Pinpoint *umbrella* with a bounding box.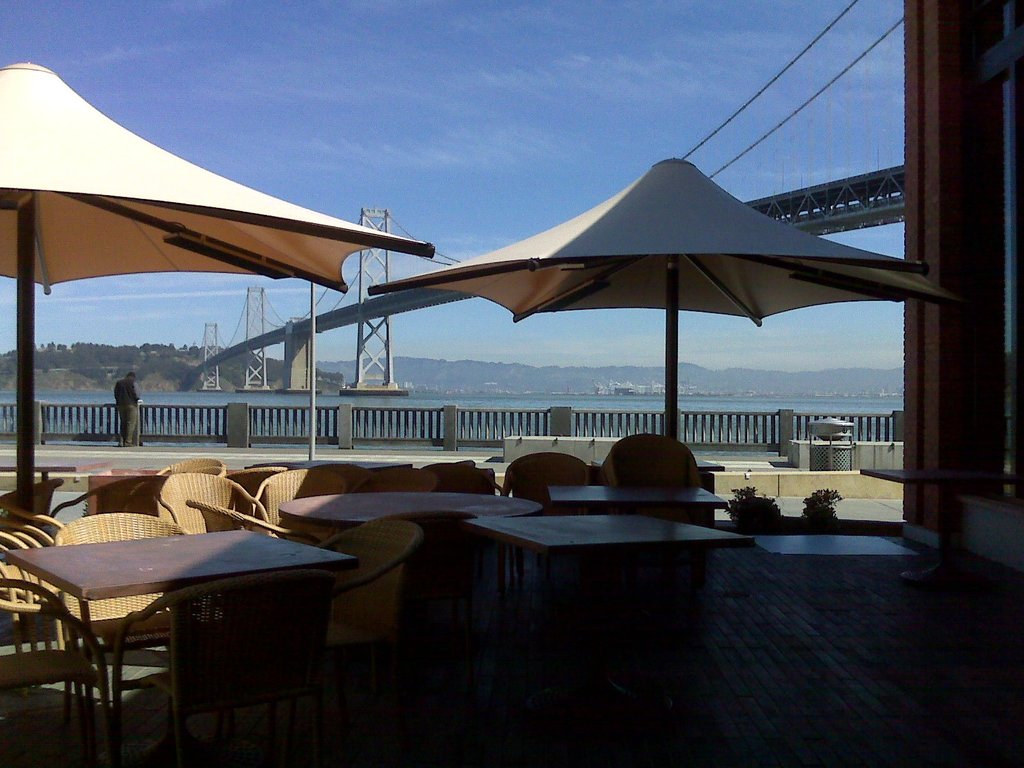
{"left": 42, "top": 67, "right": 500, "bottom": 455}.
